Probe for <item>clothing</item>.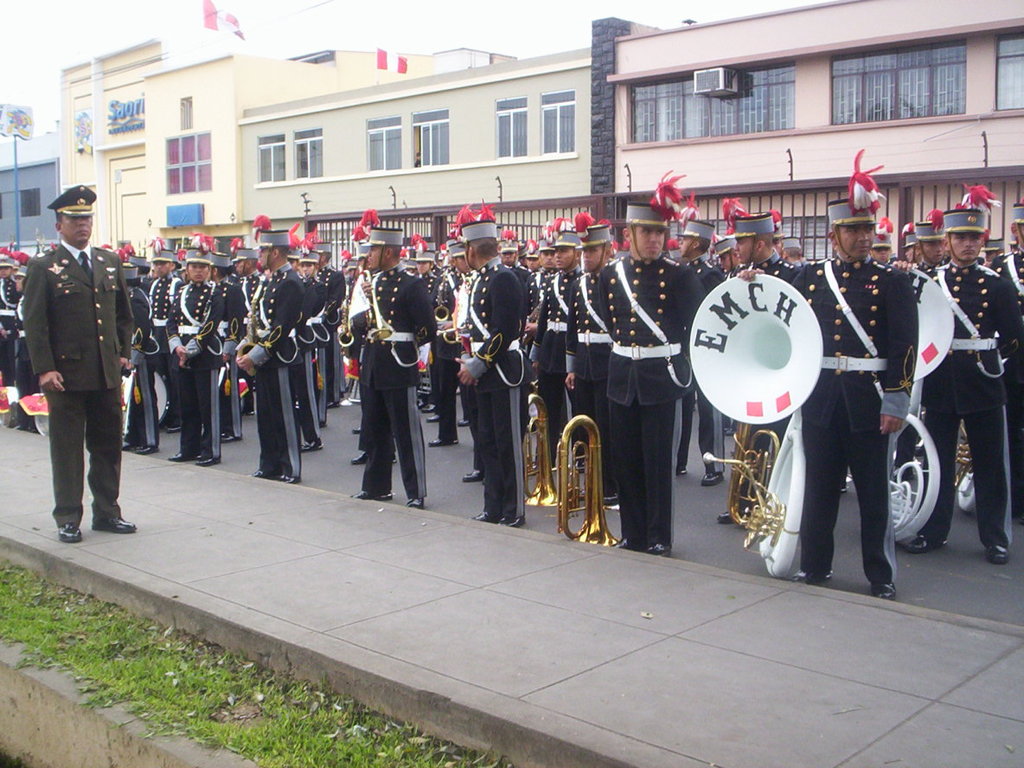
Probe result: (349,259,437,497).
